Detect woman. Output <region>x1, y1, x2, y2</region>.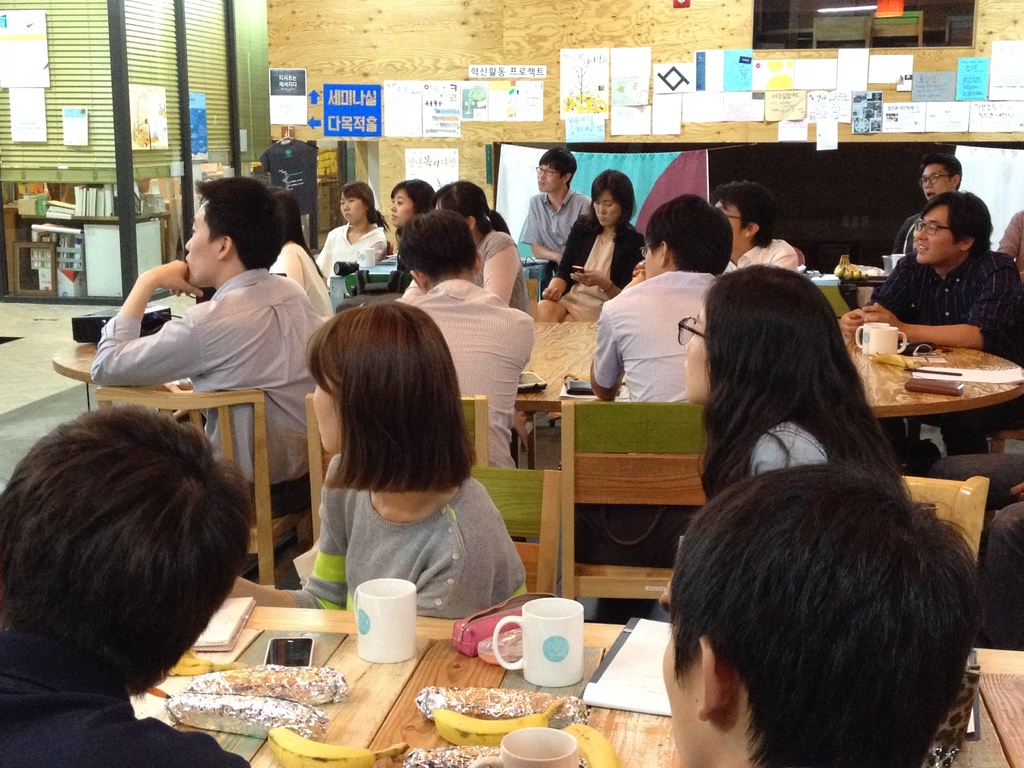
<region>228, 301, 531, 620</region>.
